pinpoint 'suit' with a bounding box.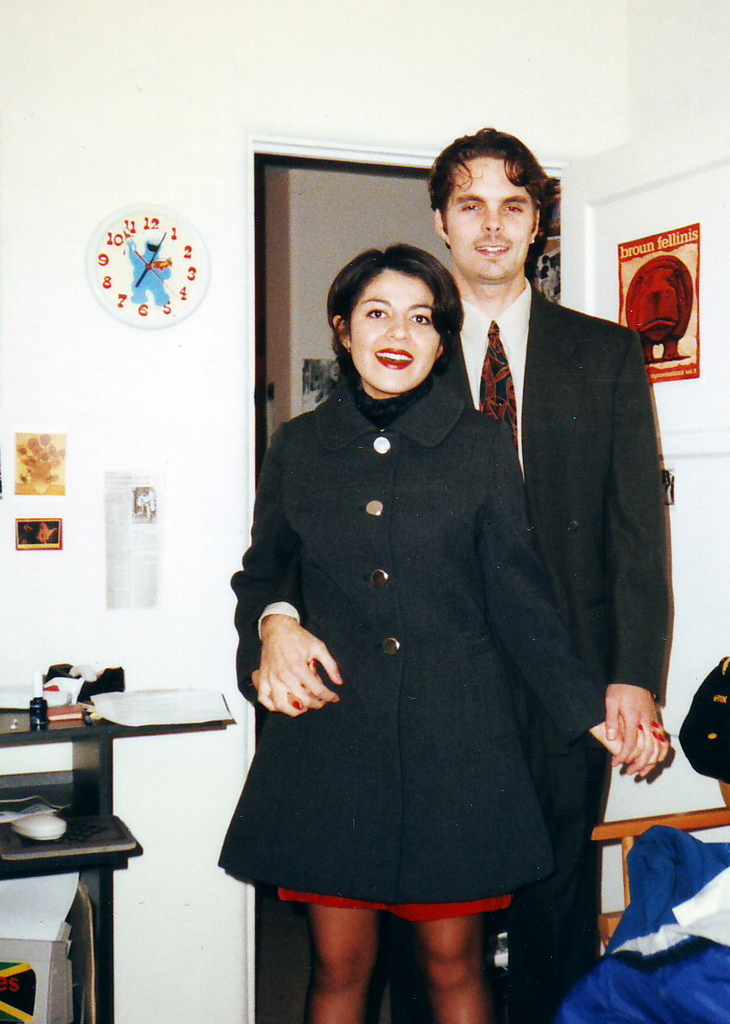
rect(448, 156, 668, 943).
